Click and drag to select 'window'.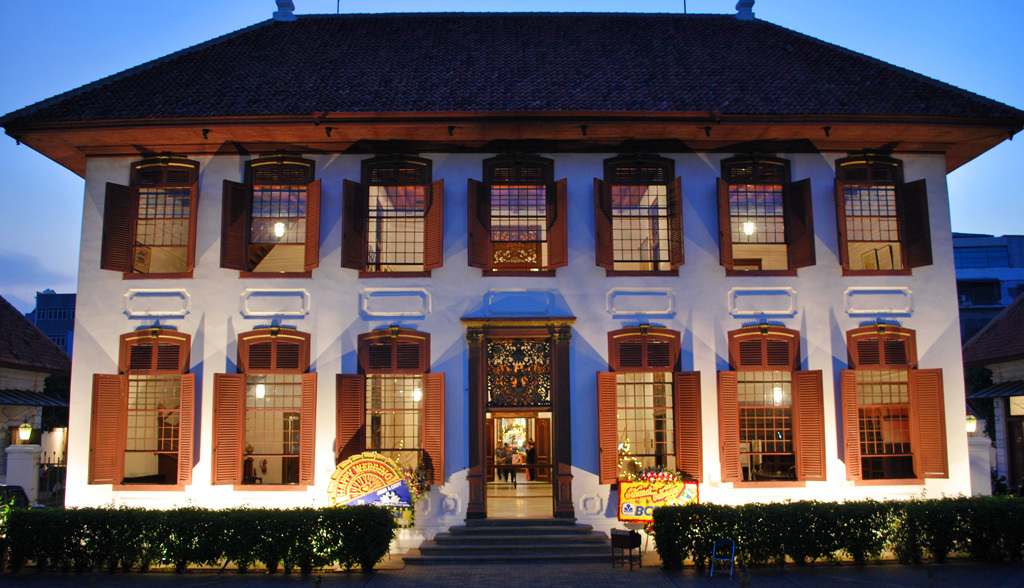
Selection: detection(83, 325, 191, 490).
